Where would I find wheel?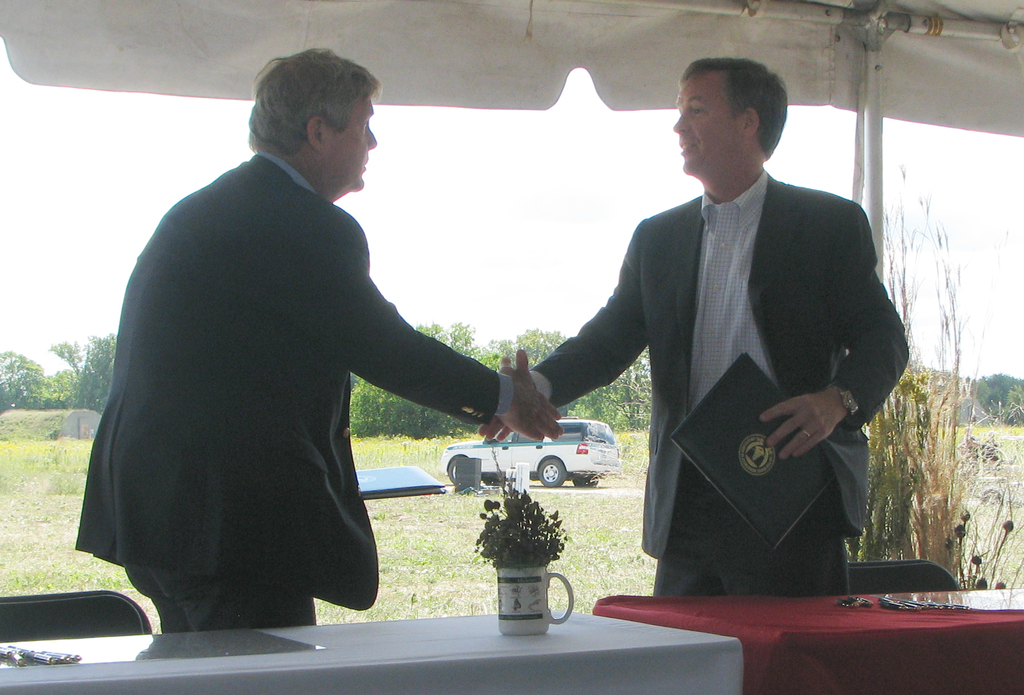
At crop(450, 459, 465, 478).
